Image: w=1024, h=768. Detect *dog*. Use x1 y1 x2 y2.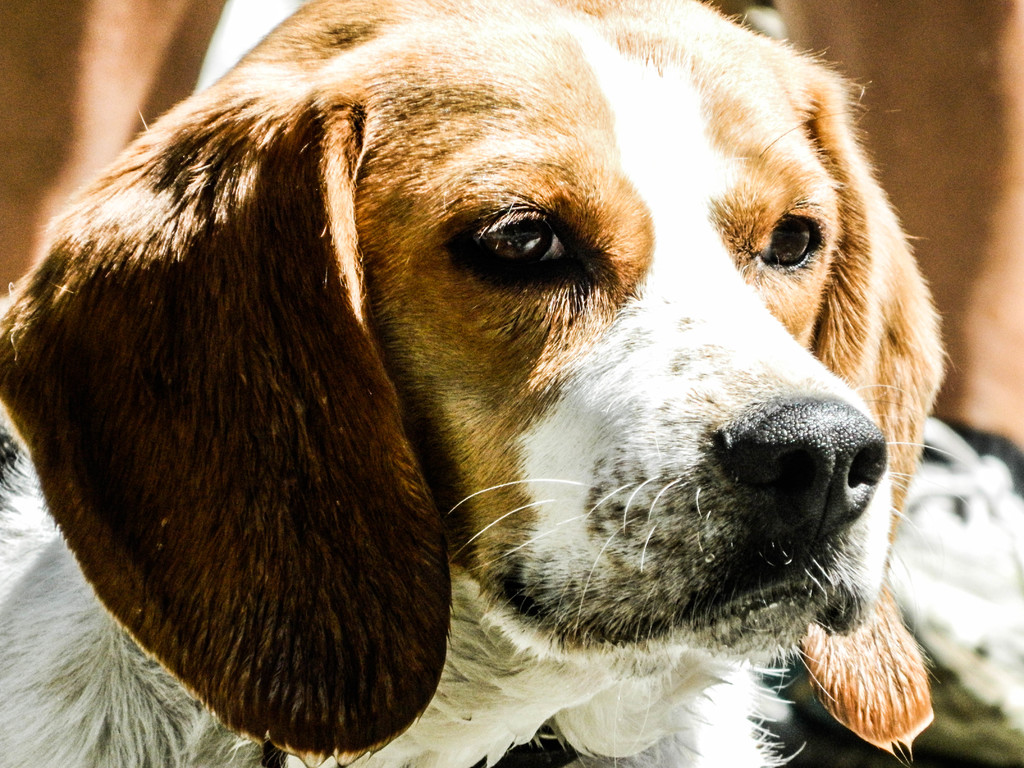
0 0 964 767.
